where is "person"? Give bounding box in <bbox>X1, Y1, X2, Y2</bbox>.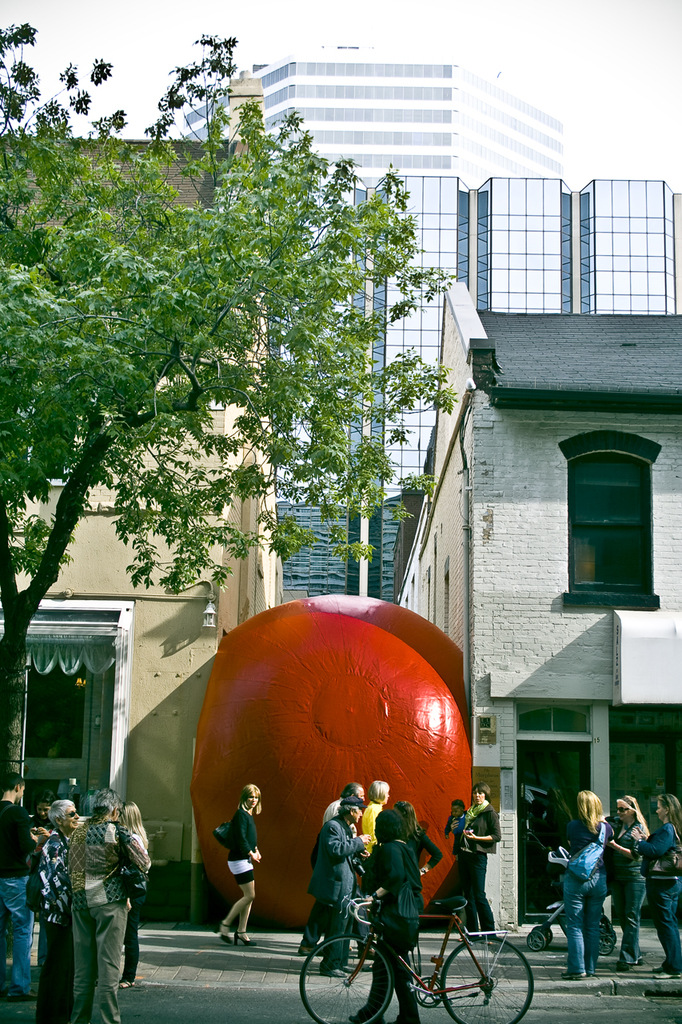
<bbox>338, 801, 449, 1023</bbox>.
